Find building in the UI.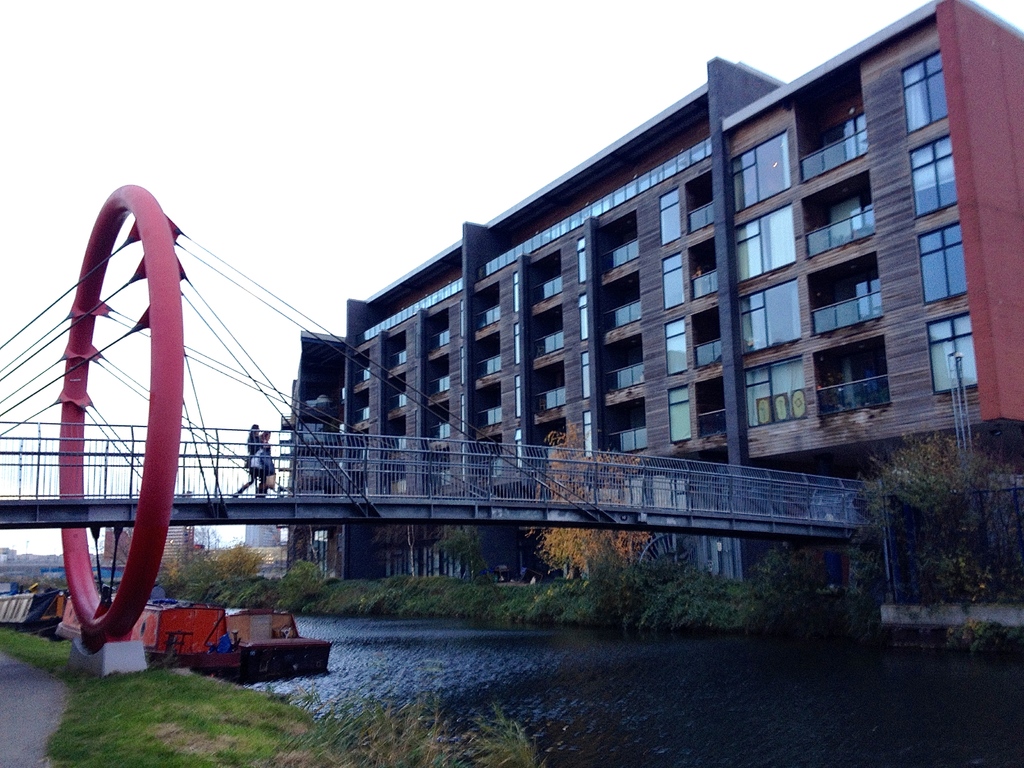
UI element at [x1=282, y1=0, x2=1022, y2=606].
